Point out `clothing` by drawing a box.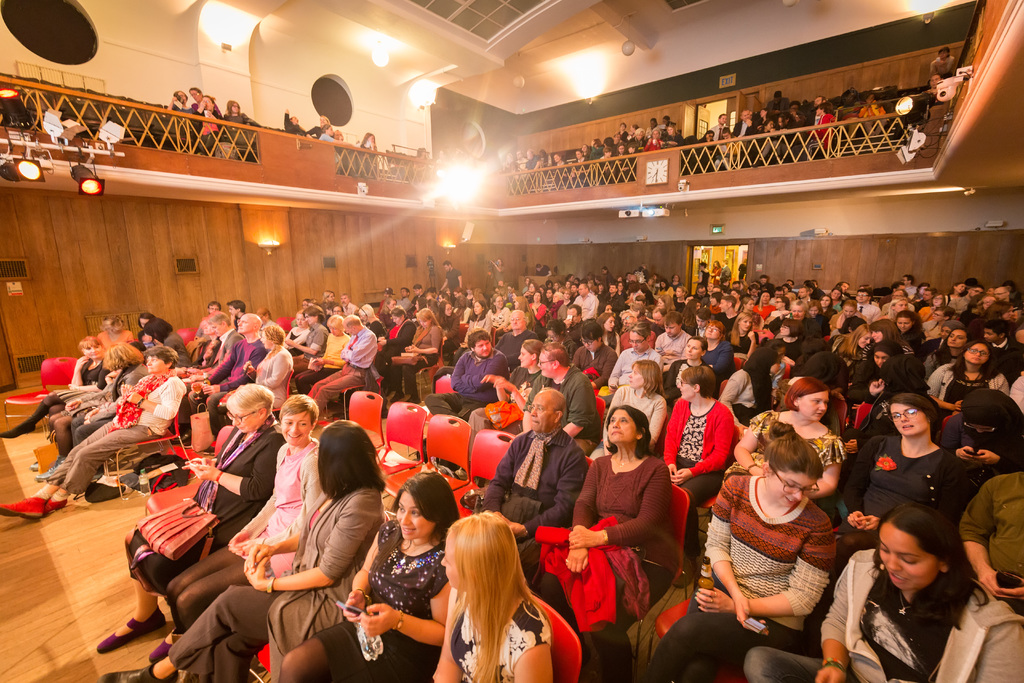
[left=576, top=161, right=586, bottom=169].
